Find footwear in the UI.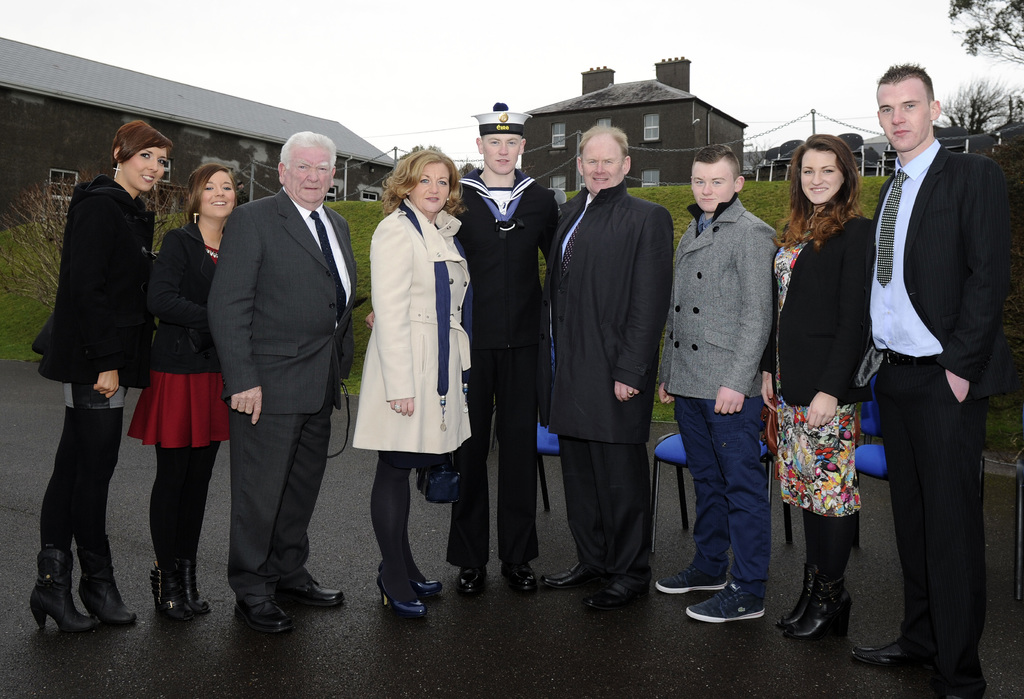
UI element at box(685, 580, 765, 626).
